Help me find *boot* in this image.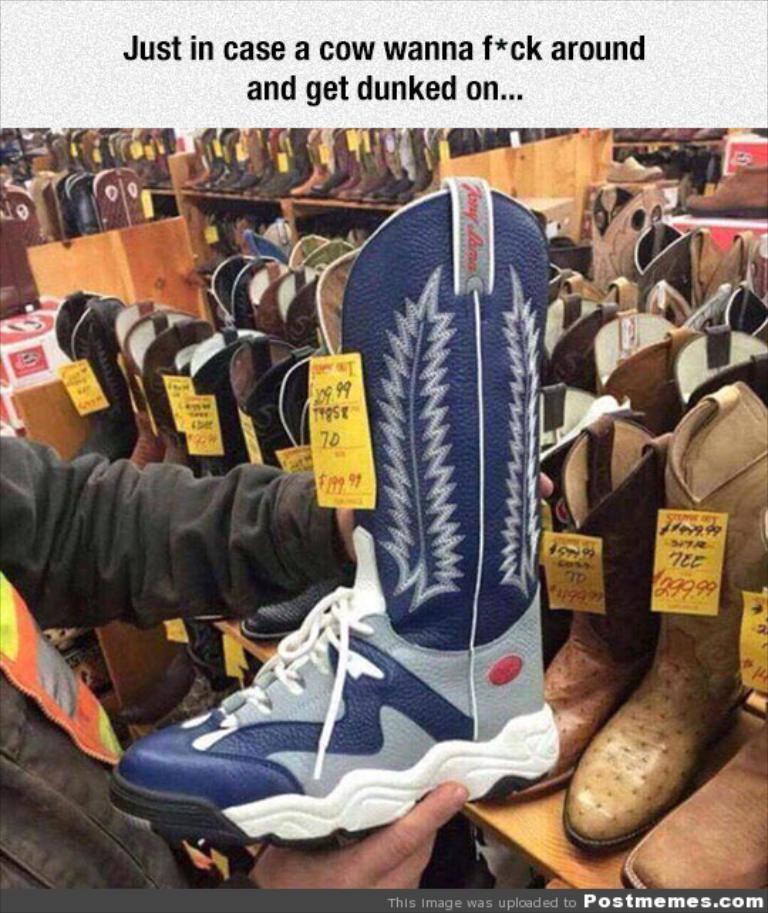
Found it: Rect(327, 152, 590, 788).
